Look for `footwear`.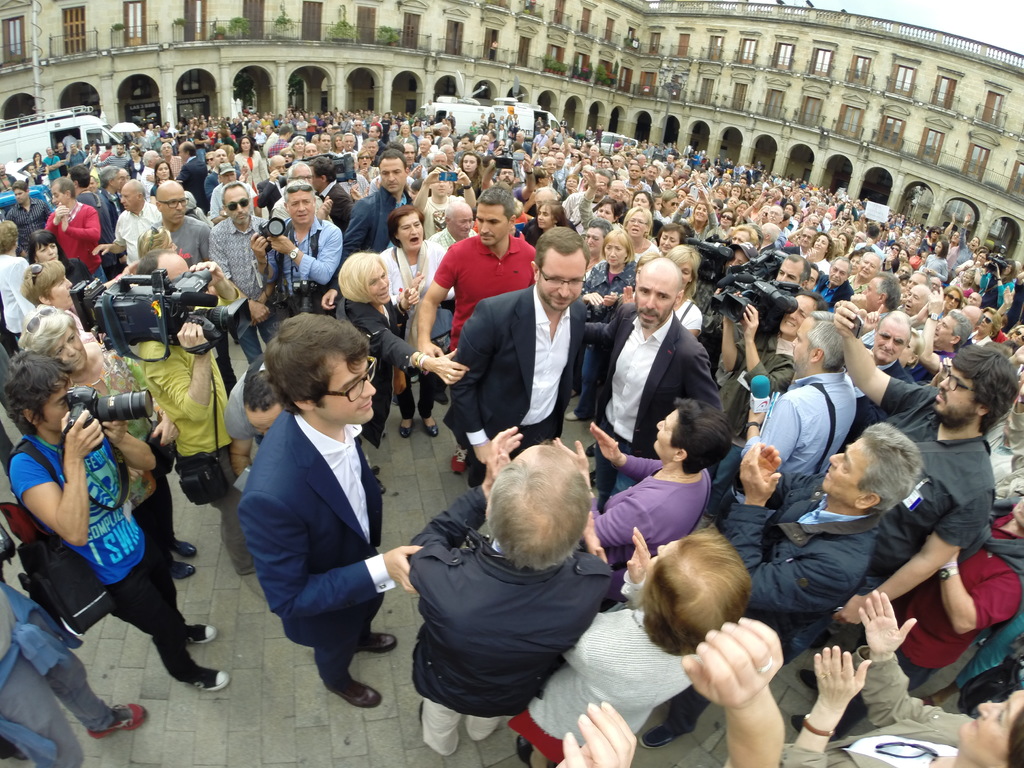
Found: bbox(424, 417, 439, 438).
